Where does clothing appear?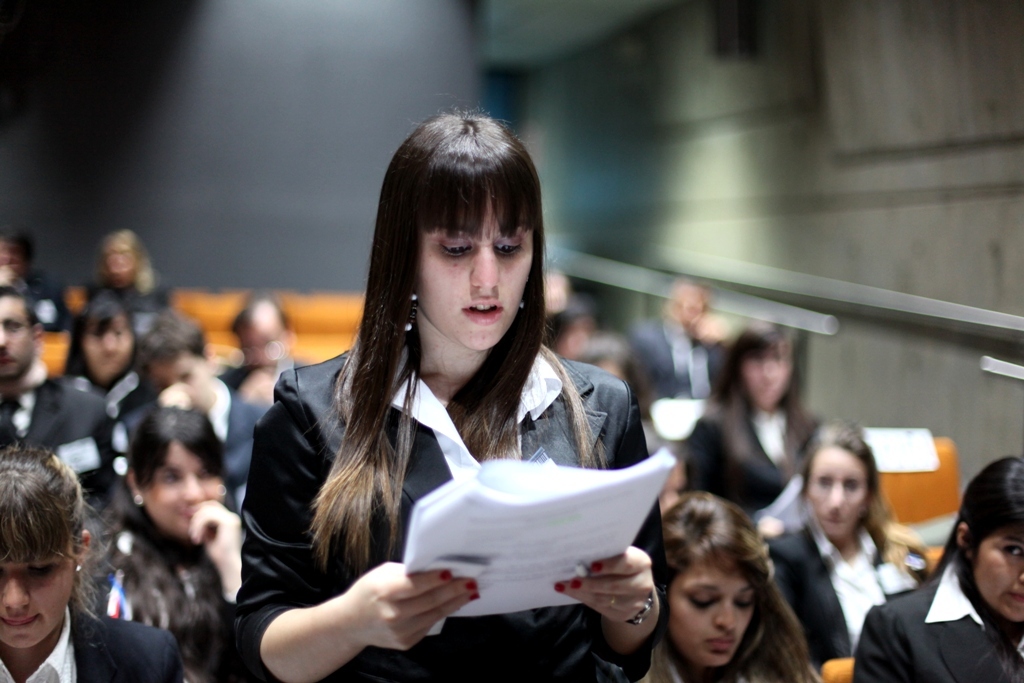
Appears at [0,372,113,519].
